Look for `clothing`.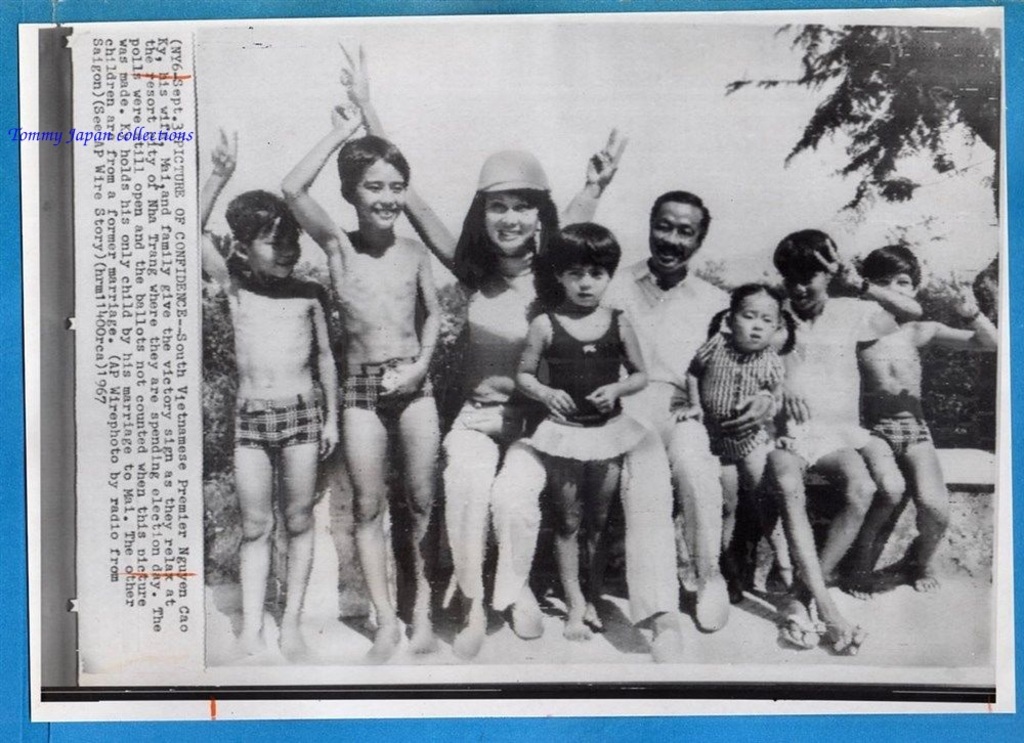
Found: 768/297/901/464.
